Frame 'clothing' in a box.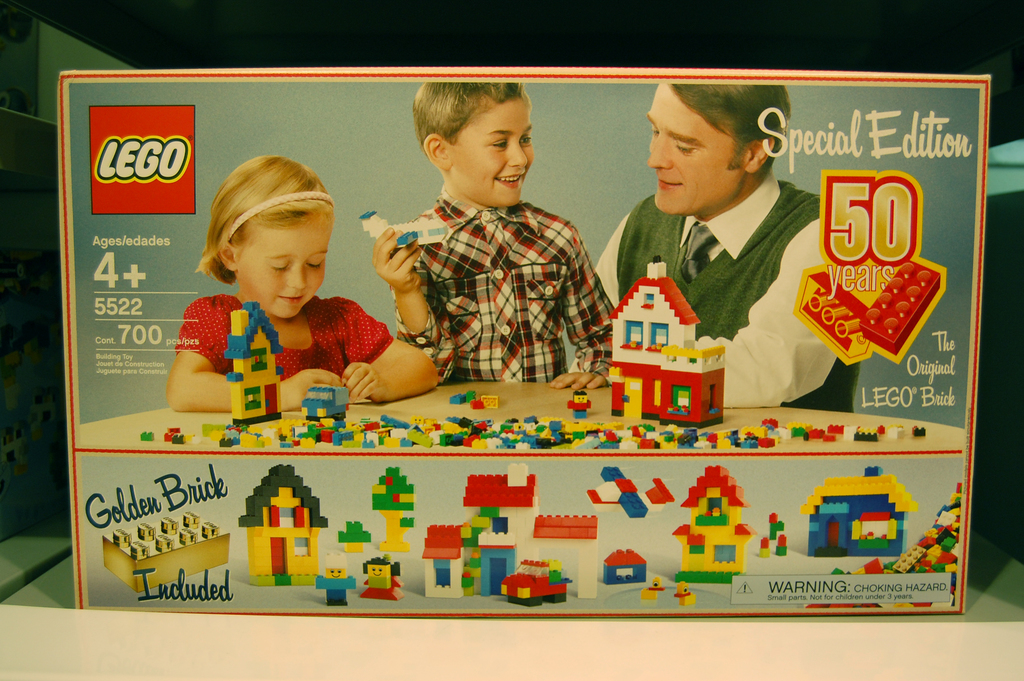
[x1=387, y1=198, x2=615, y2=387].
